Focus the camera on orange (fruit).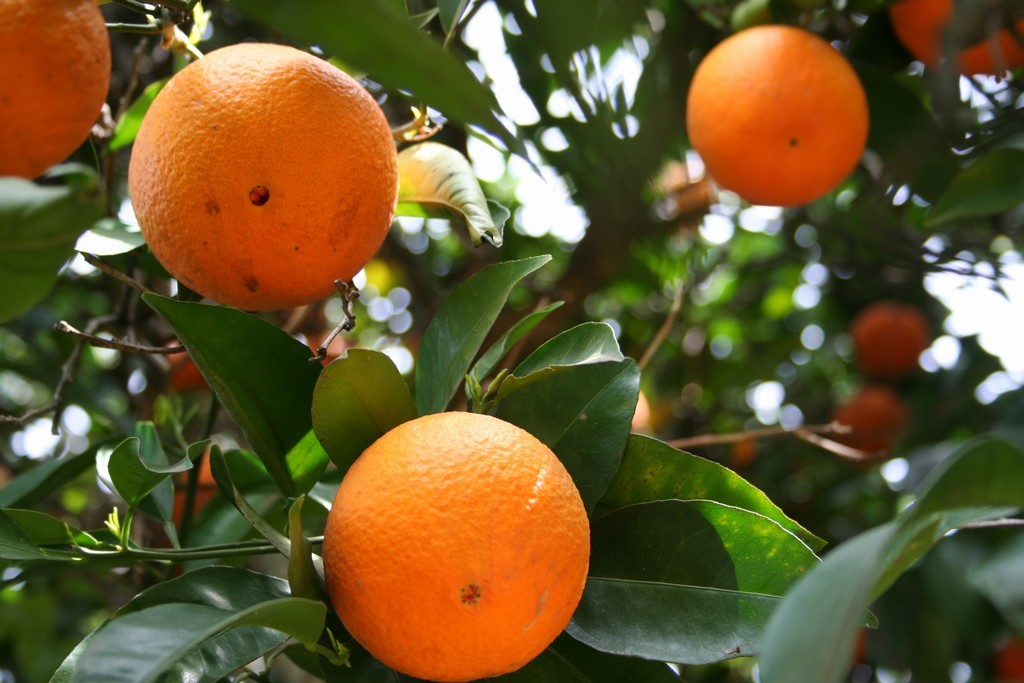
Focus region: x1=0, y1=0, x2=107, y2=173.
